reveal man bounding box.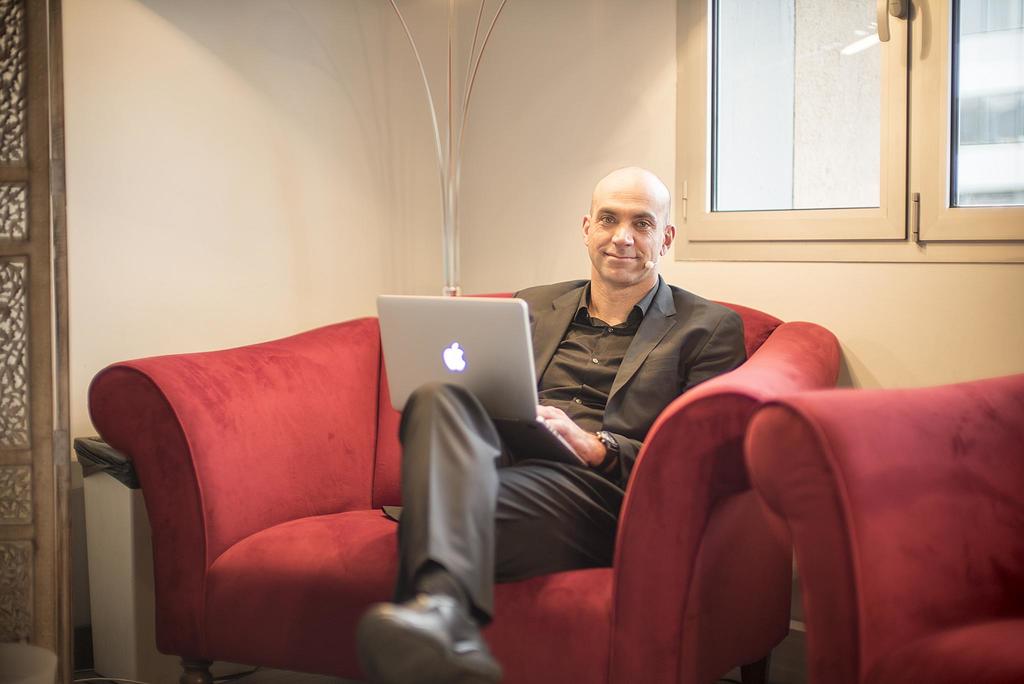
Revealed: rect(484, 181, 788, 616).
